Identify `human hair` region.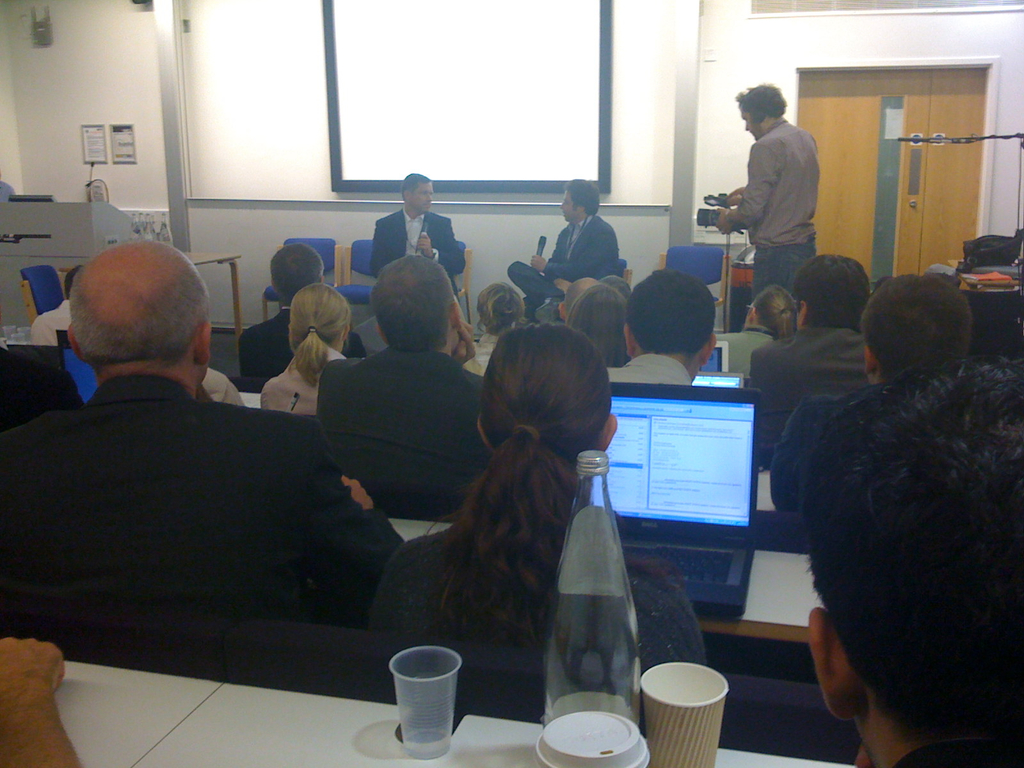
Region: (left=287, top=290, right=350, bottom=389).
